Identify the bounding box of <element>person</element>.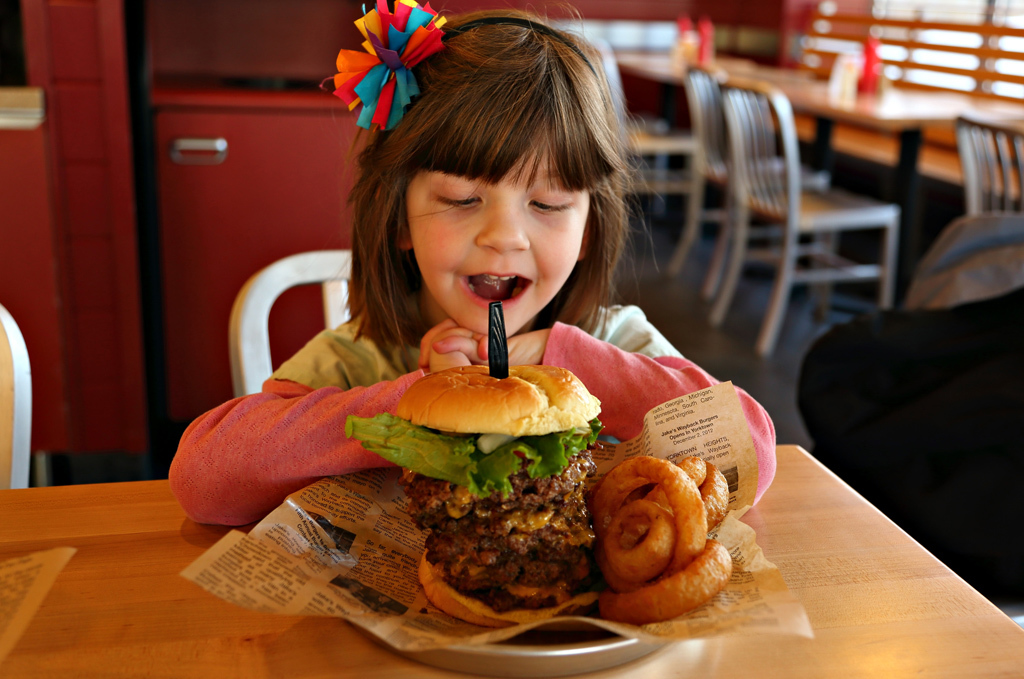
[176,0,777,523].
